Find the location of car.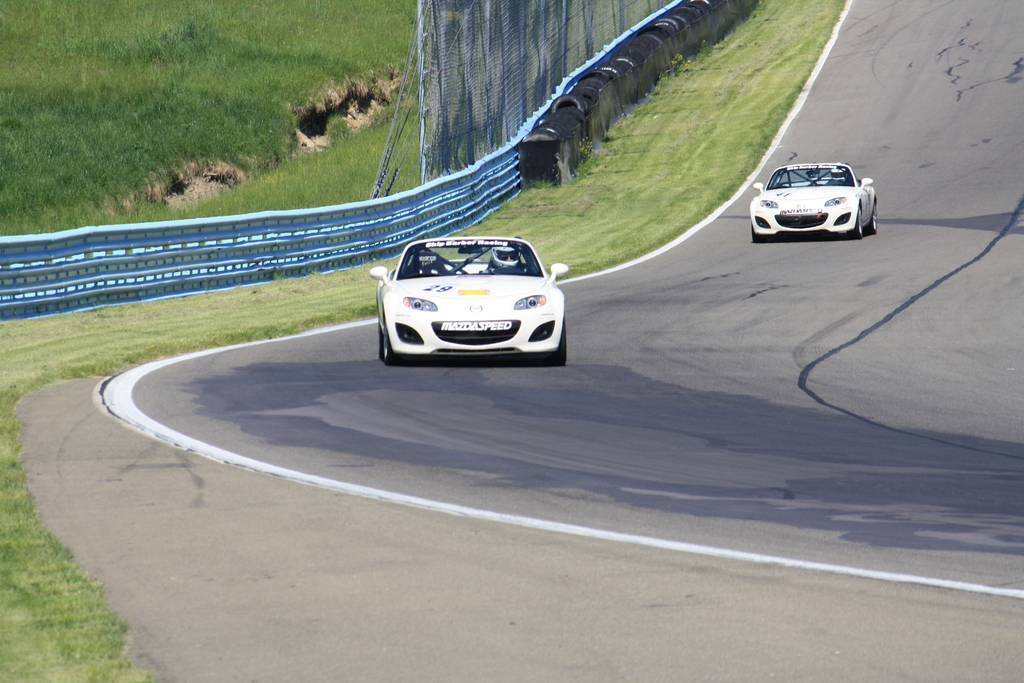
Location: locate(748, 160, 877, 243).
